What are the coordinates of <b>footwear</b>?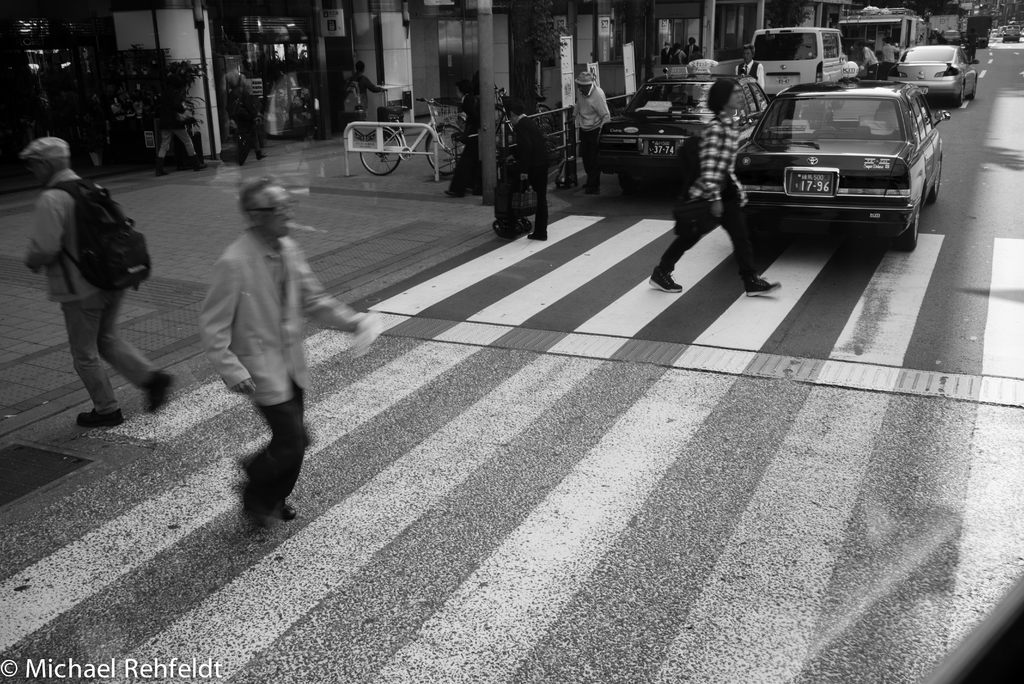
{"left": 155, "top": 153, "right": 168, "bottom": 178}.
